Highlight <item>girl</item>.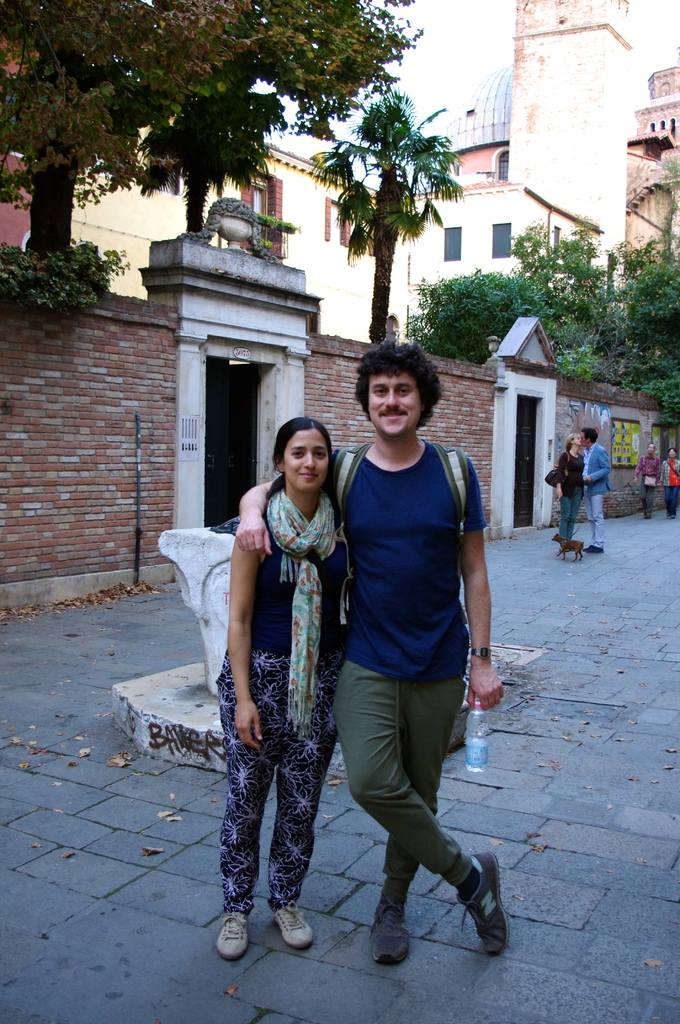
Highlighted region: [left=548, top=431, right=583, bottom=548].
